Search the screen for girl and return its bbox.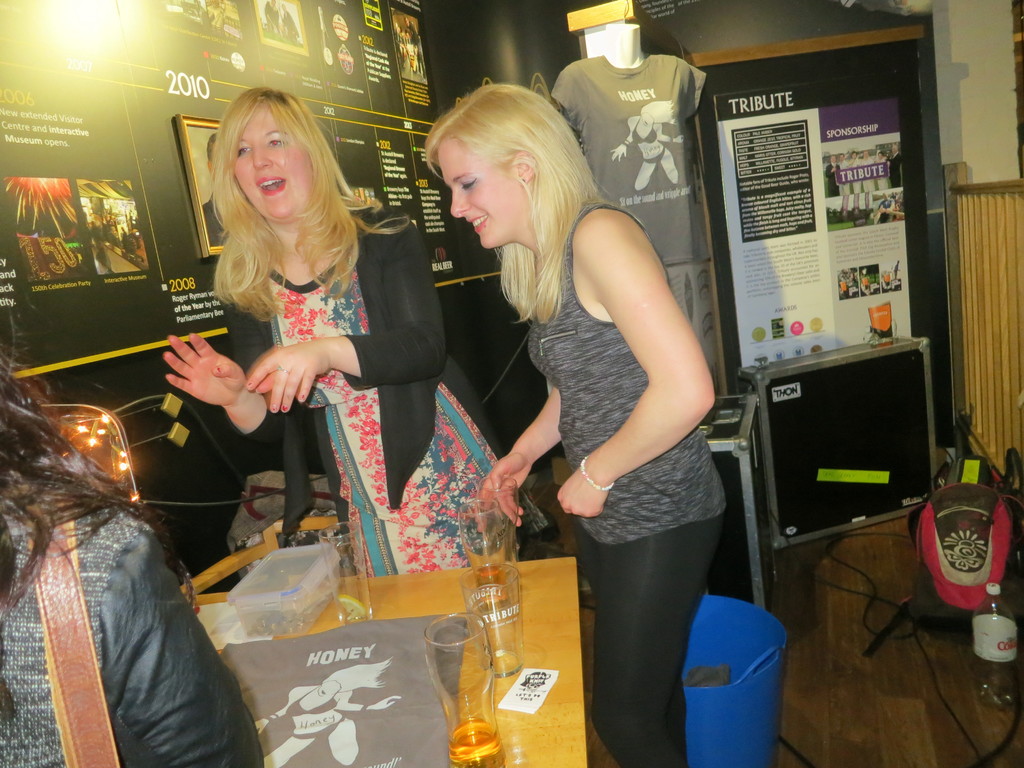
Found: box=[420, 80, 723, 767].
